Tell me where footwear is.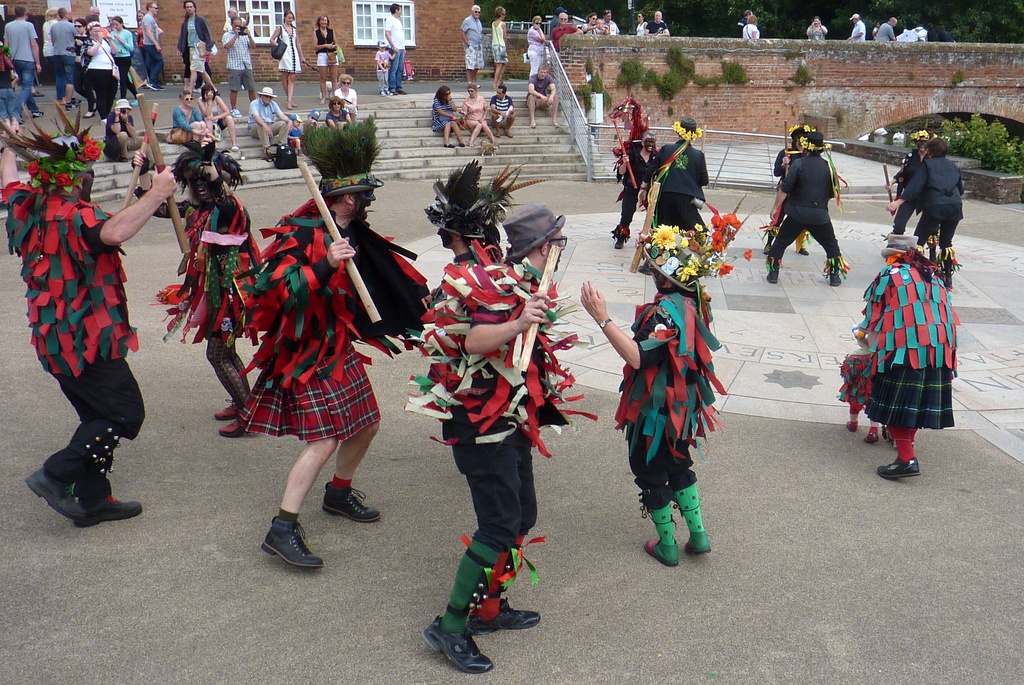
footwear is at {"left": 424, "top": 612, "right": 484, "bottom": 675}.
